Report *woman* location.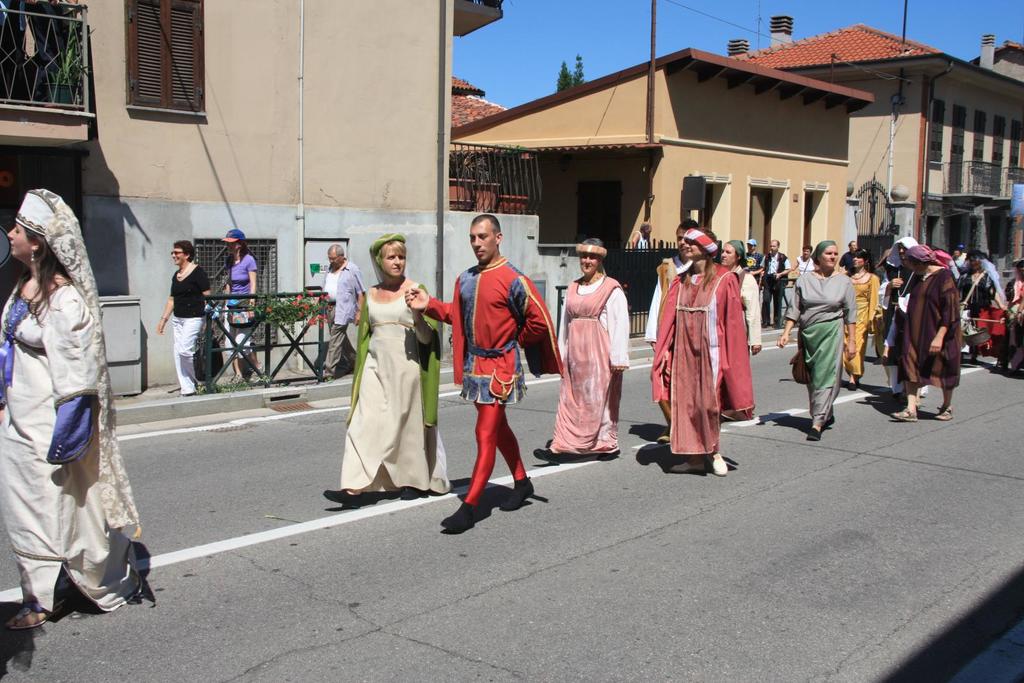
Report: x1=211, y1=218, x2=276, y2=387.
